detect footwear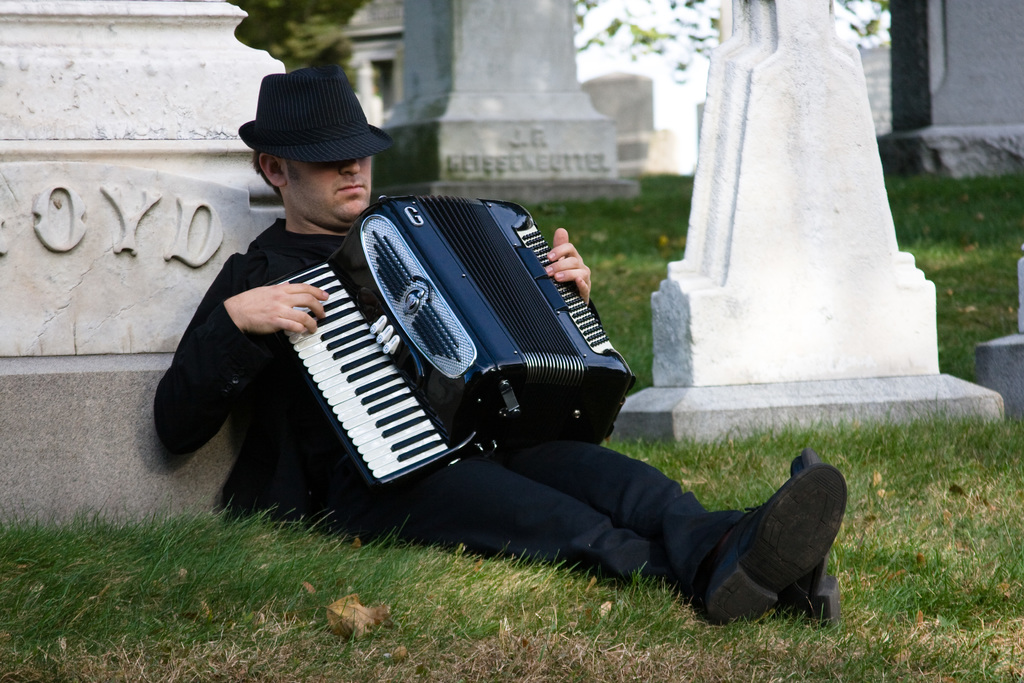
<region>782, 441, 848, 629</region>
